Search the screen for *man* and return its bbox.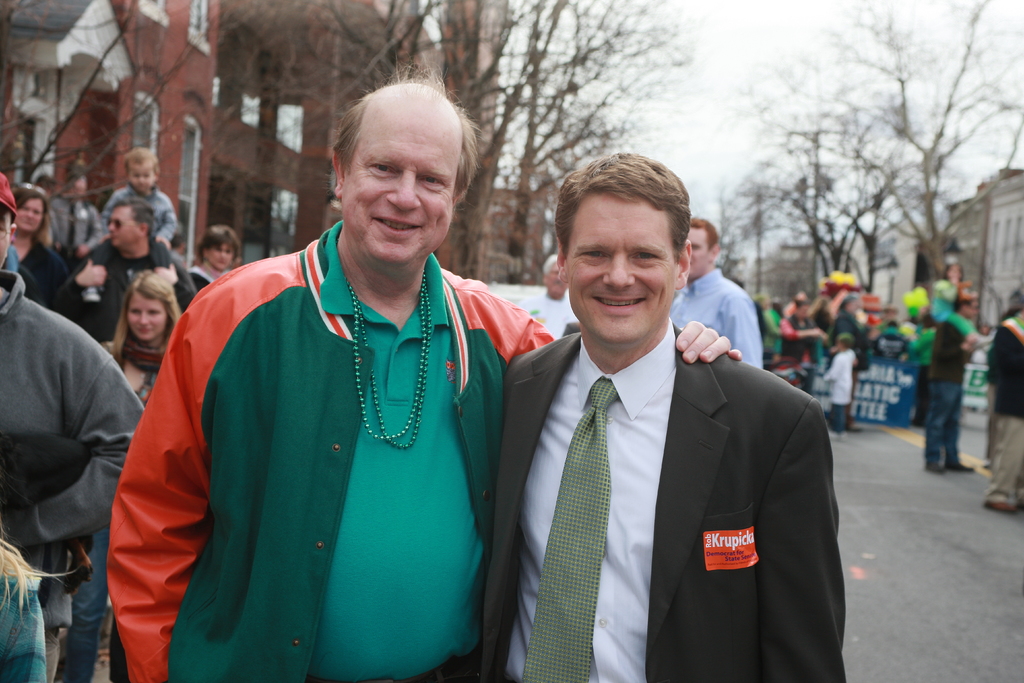
Found: (left=668, top=217, right=763, bottom=370).
